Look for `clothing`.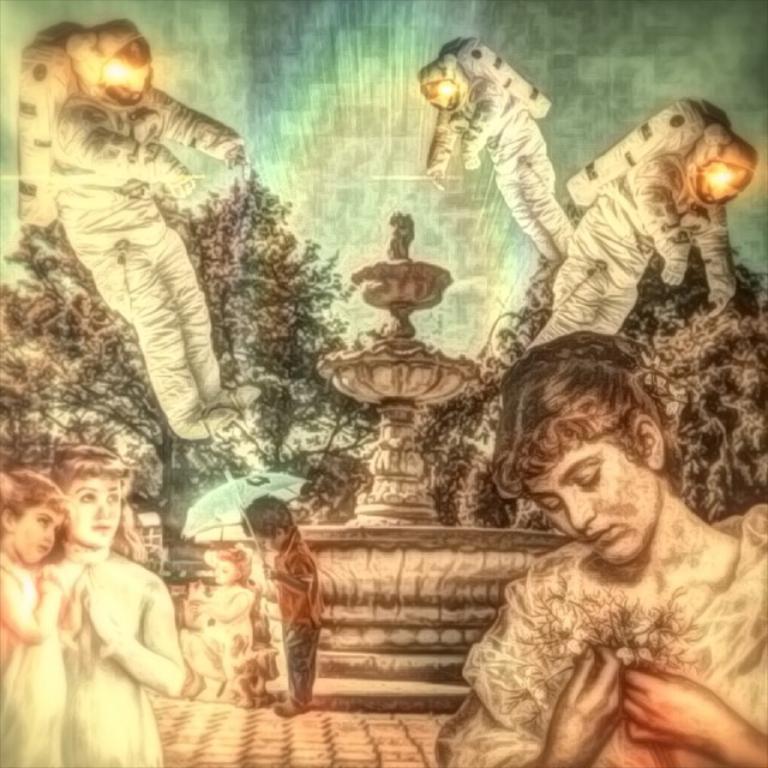
Found: <region>523, 101, 734, 354</region>.
